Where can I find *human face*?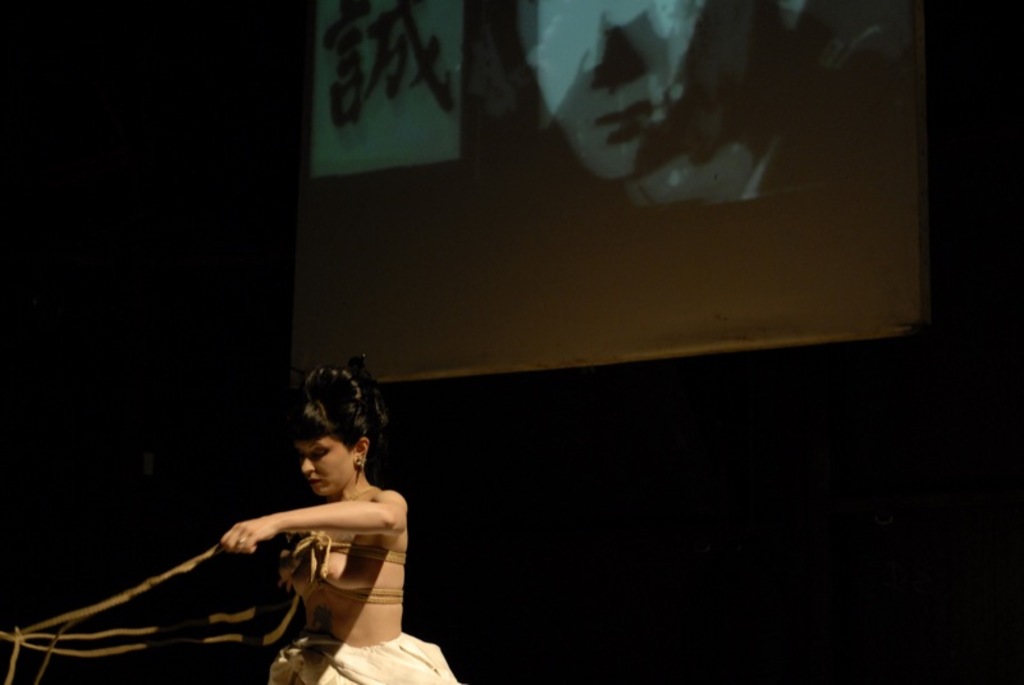
You can find it at x1=292, y1=435, x2=356, y2=494.
